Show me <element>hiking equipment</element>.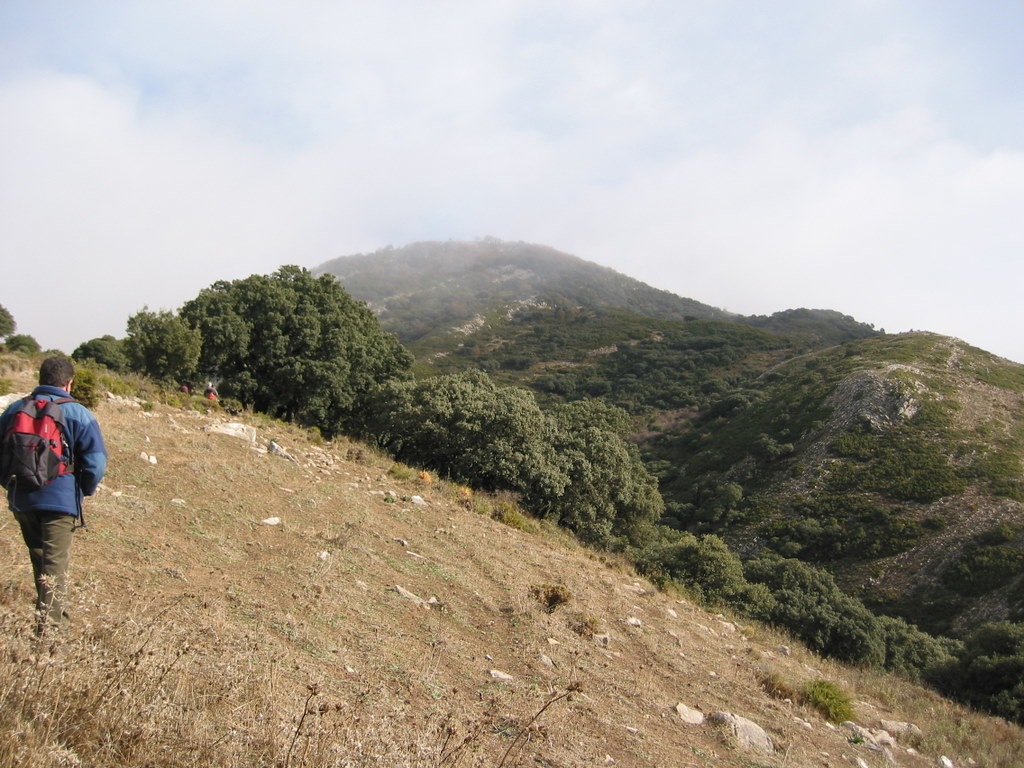
<element>hiking equipment</element> is here: x1=0 y1=391 x2=84 y2=530.
